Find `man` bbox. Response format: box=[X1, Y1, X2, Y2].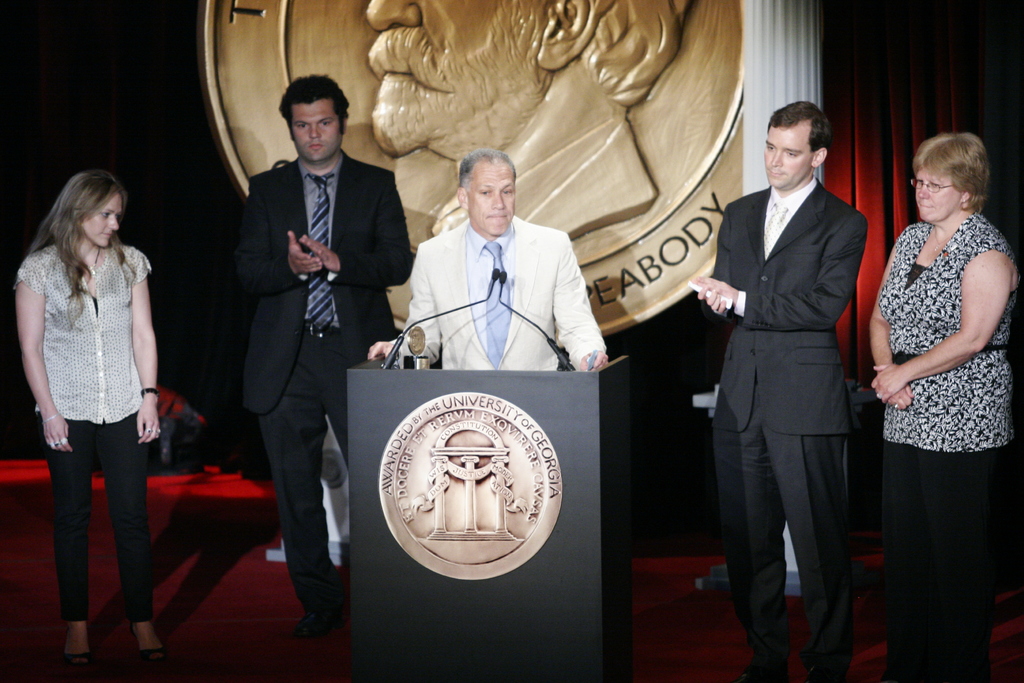
box=[689, 97, 867, 682].
